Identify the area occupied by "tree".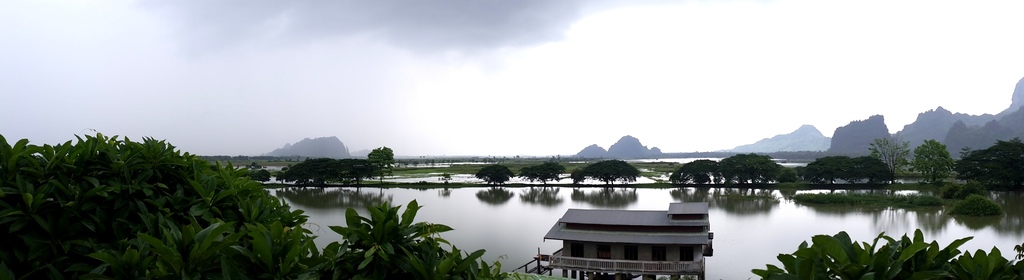
Area: (left=850, top=151, right=892, bottom=188).
